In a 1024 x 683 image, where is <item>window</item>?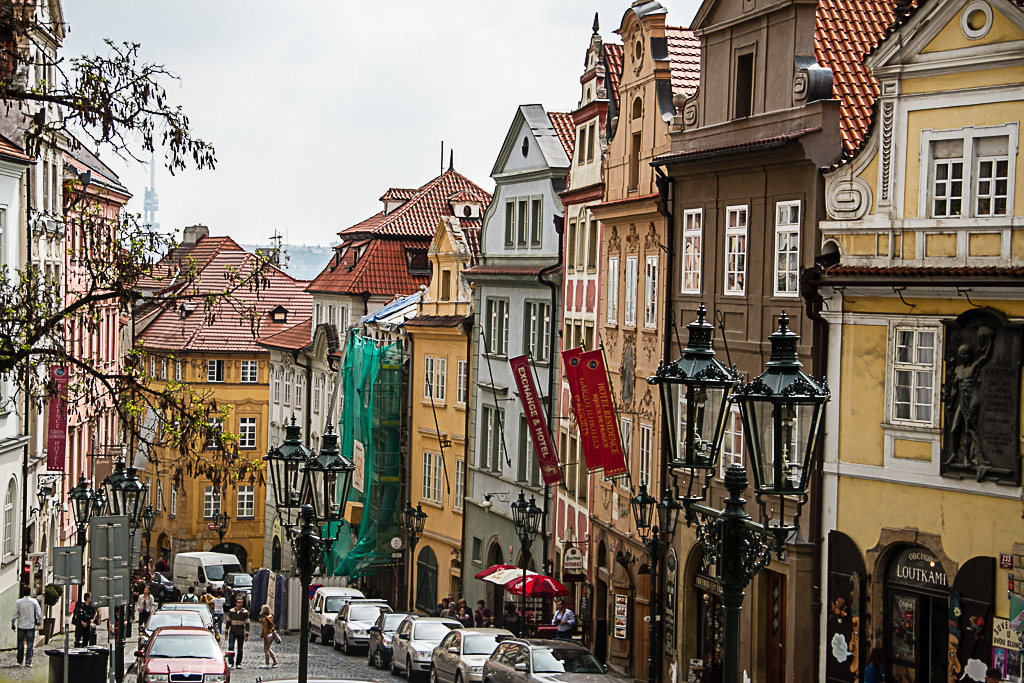
(724,201,748,293).
